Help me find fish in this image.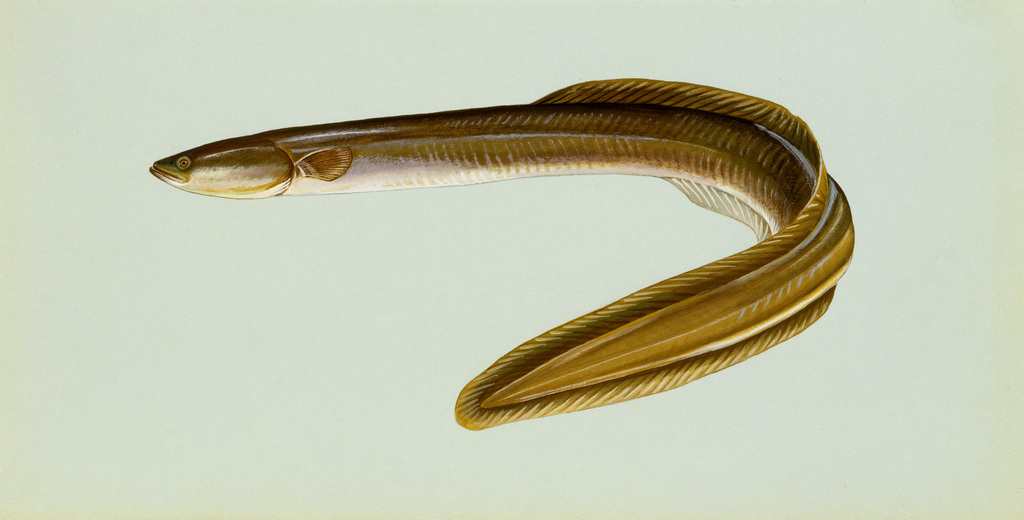
Found it: detection(137, 80, 842, 392).
